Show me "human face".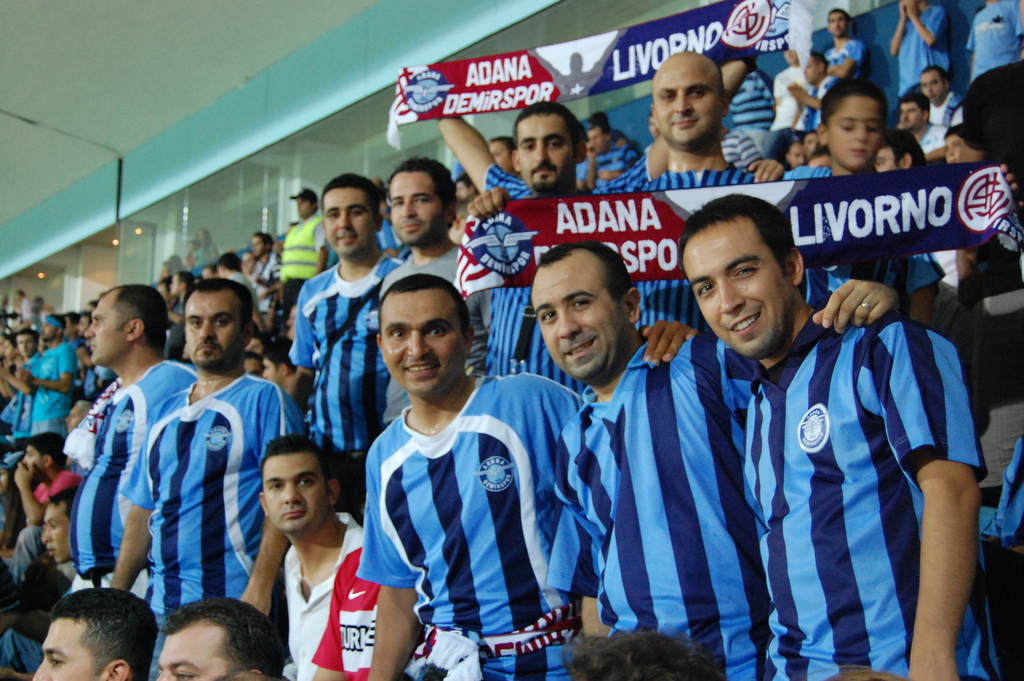
"human face" is here: <bbox>650, 59, 723, 147</bbox>.
